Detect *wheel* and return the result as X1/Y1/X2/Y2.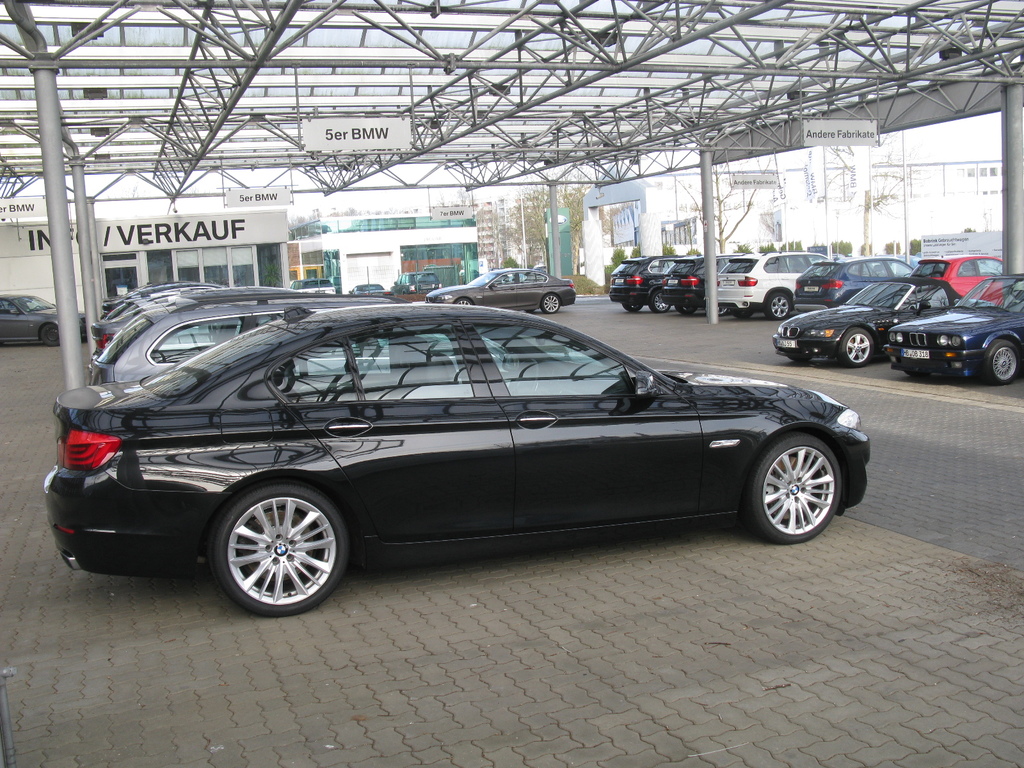
200/488/351/606.
